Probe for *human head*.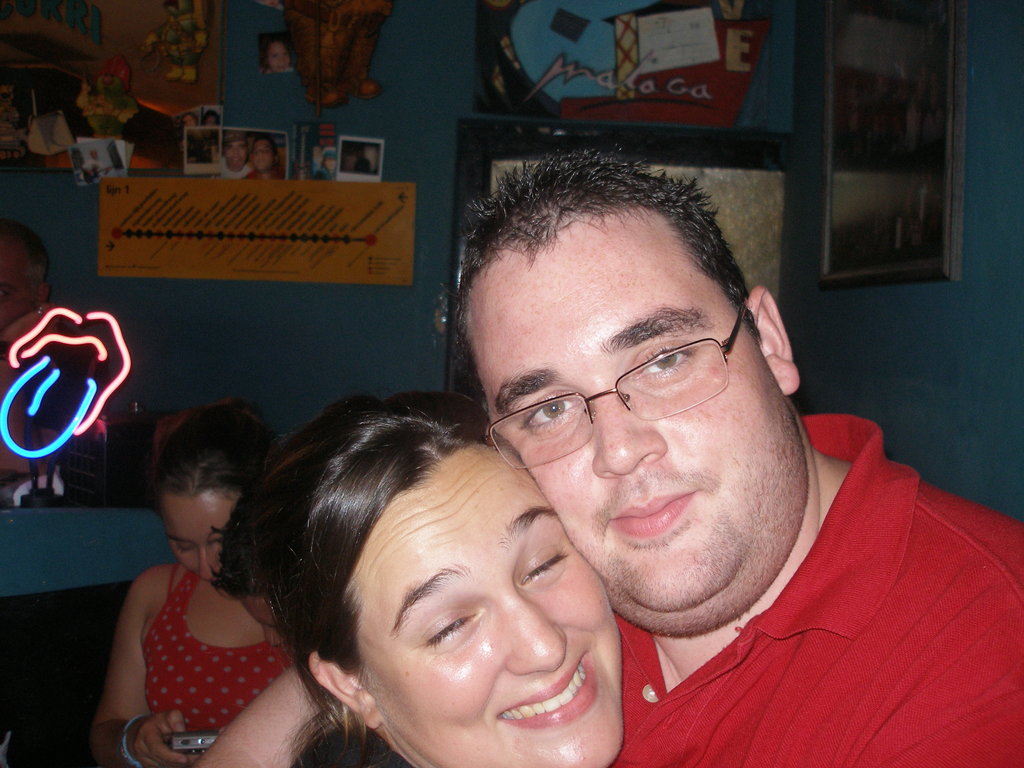
Probe result: 264, 38, 290, 72.
